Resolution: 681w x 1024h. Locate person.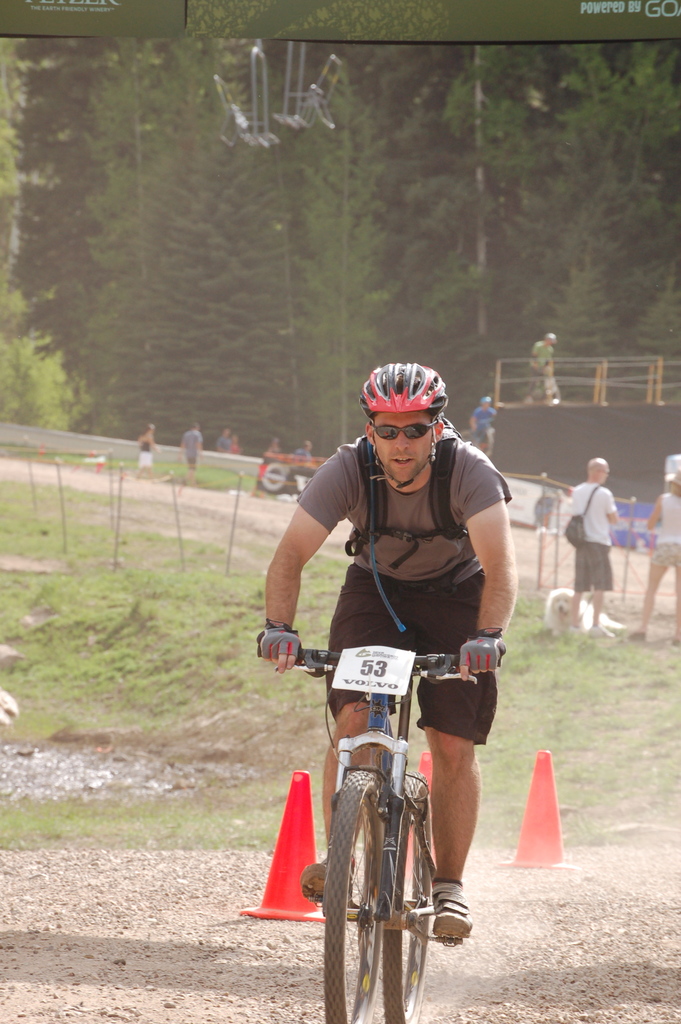
{"left": 468, "top": 394, "right": 495, "bottom": 454}.
